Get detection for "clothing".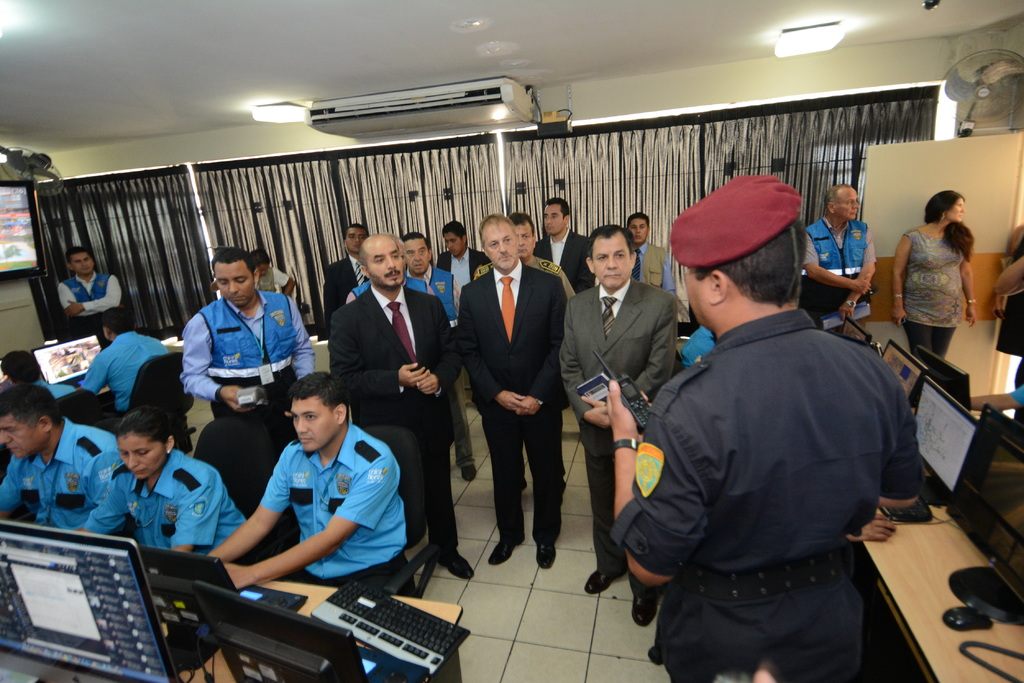
Detection: region(619, 245, 666, 287).
